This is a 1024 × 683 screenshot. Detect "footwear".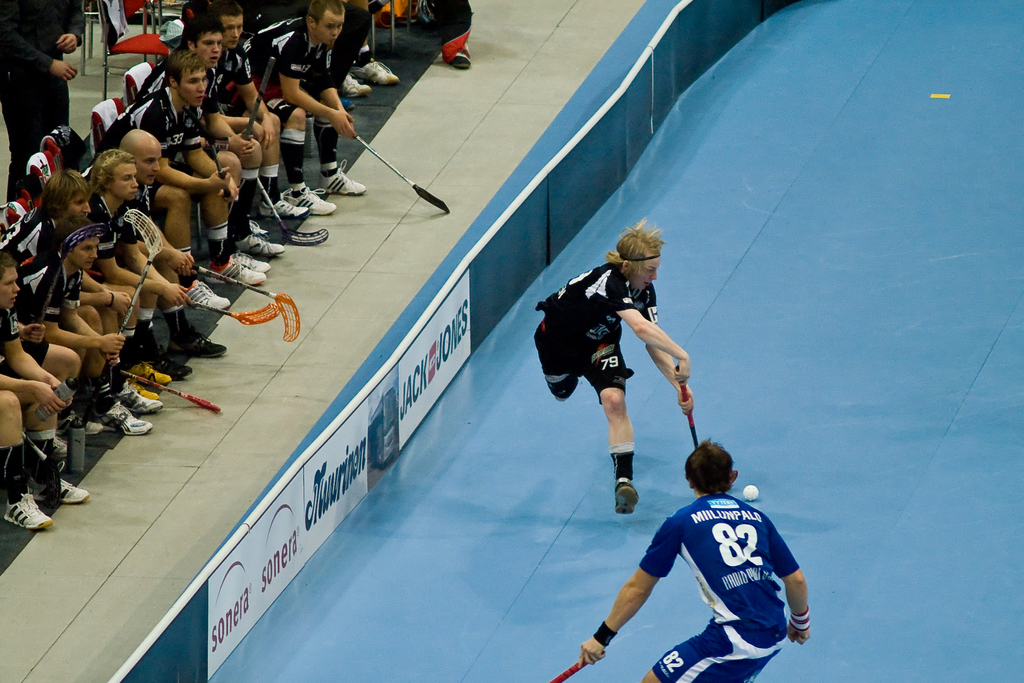
<bbox>155, 352, 192, 379</bbox>.
